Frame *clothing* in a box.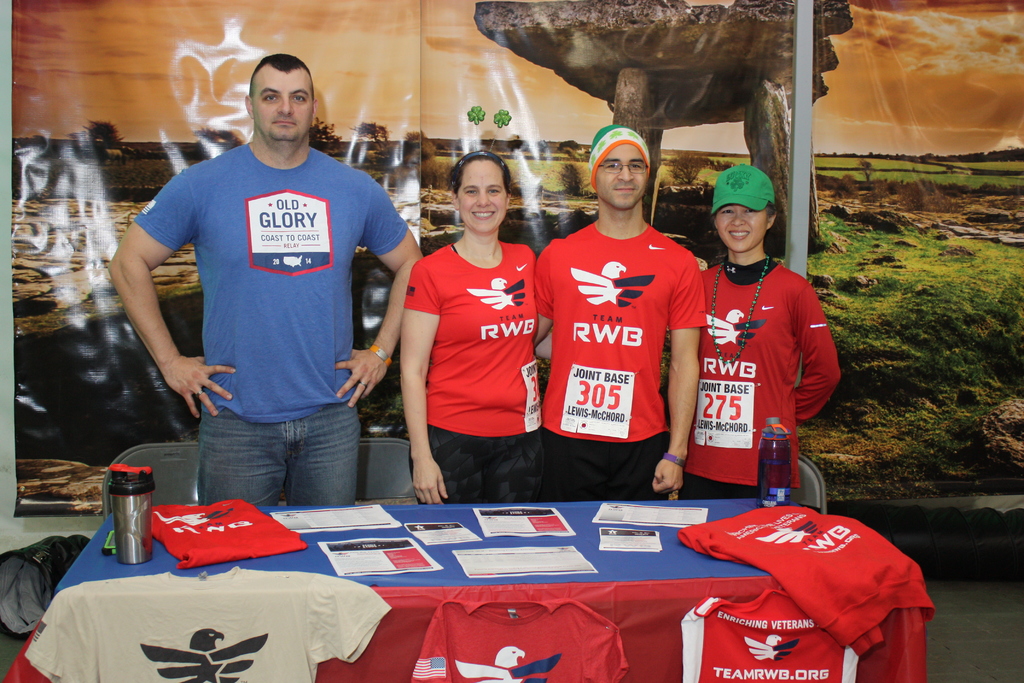
bbox(404, 243, 536, 502).
